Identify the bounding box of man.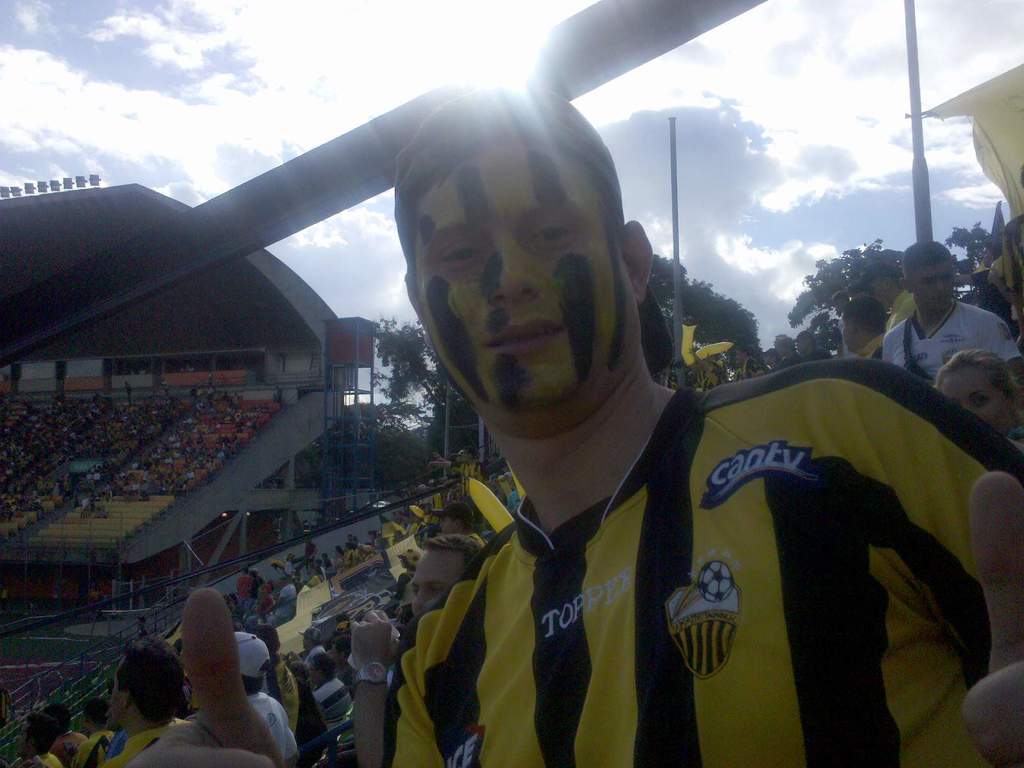
<bbox>984, 239, 1002, 279</bbox>.
